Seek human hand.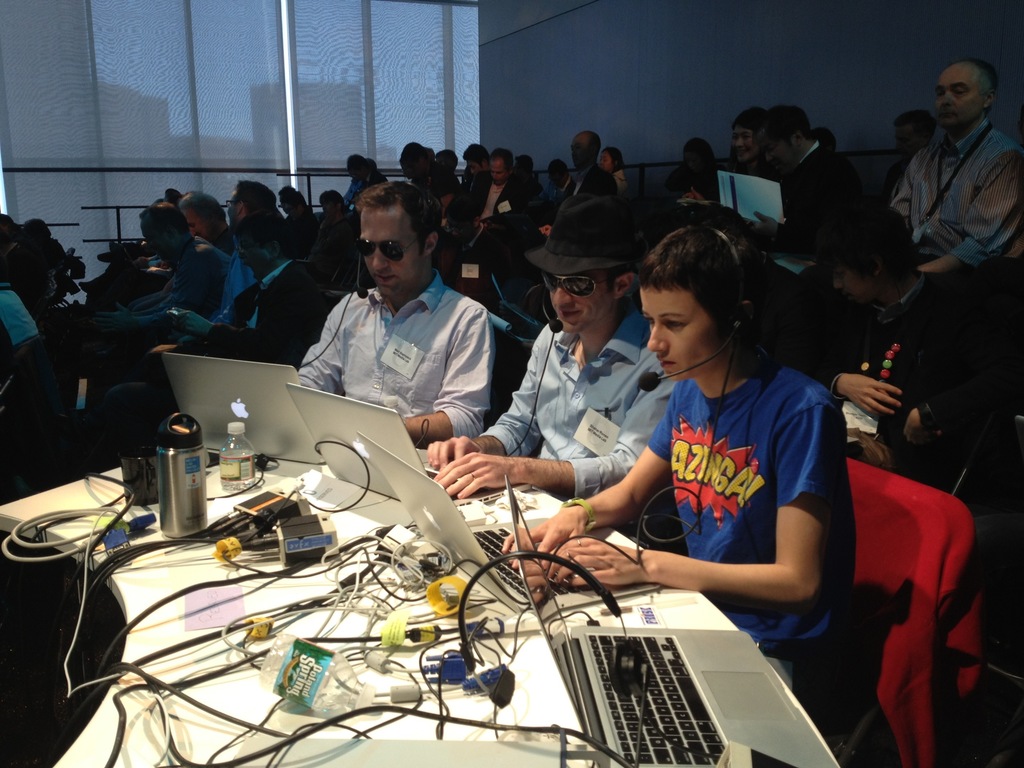
{"left": 426, "top": 446, "right": 534, "bottom": 516}.
